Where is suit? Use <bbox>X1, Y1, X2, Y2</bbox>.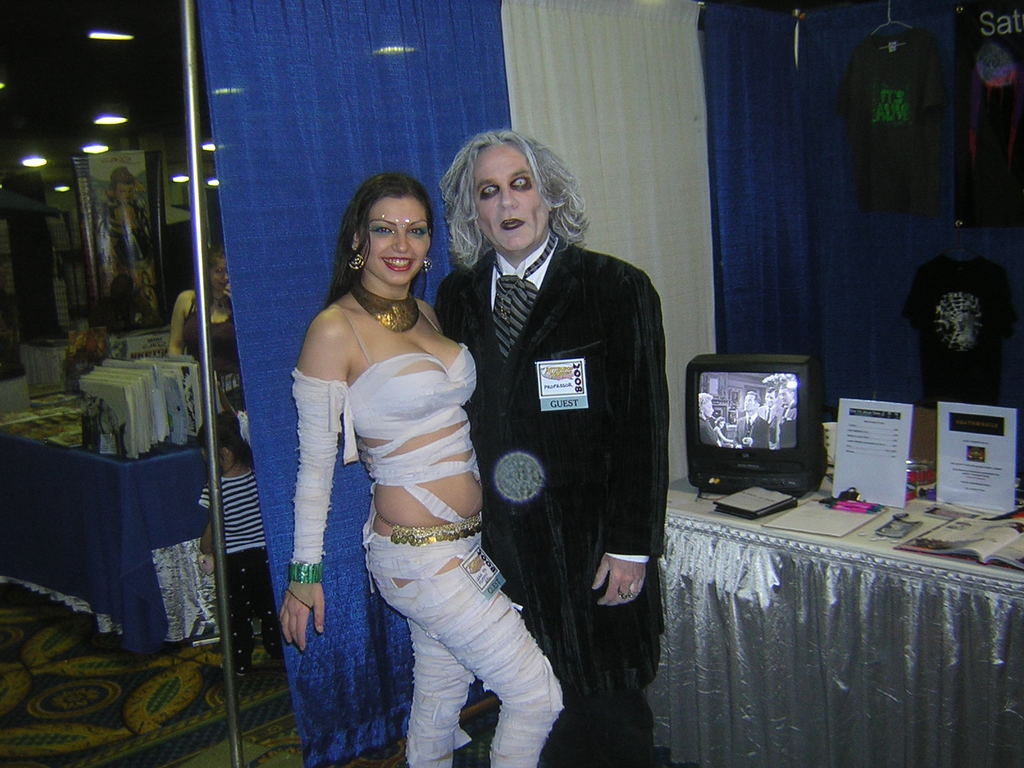
<bbox>774, 401, 797, 447</bbox>.
